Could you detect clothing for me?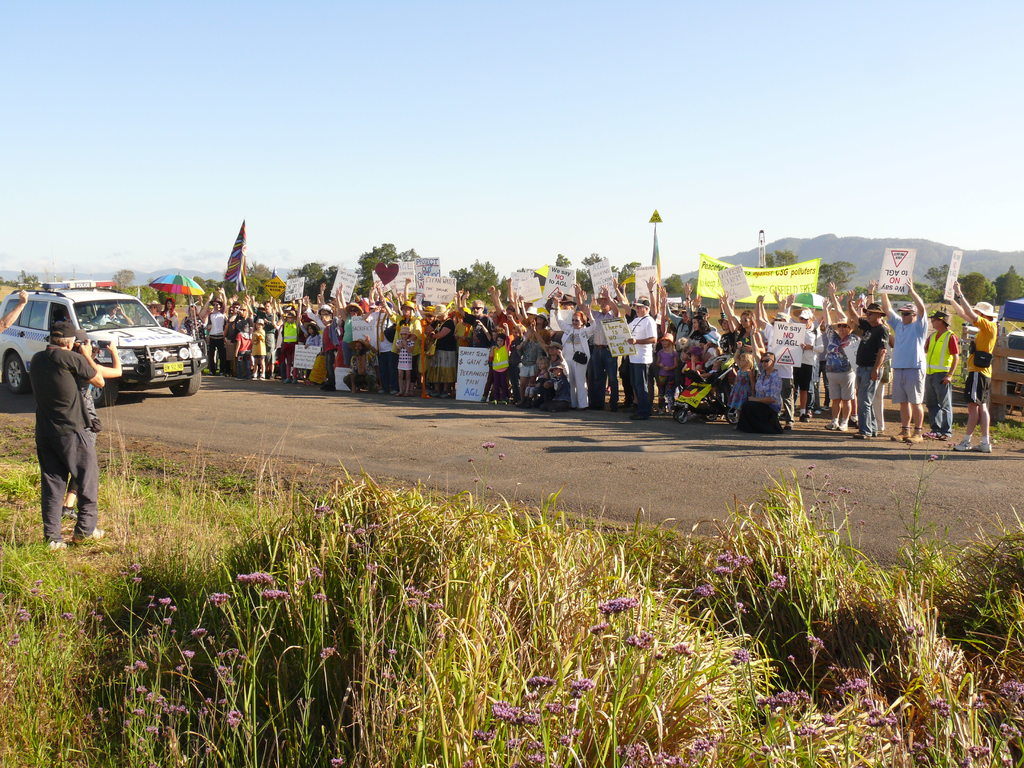
Detection result: {"left": 347, "top": 347, "right": 380, "bottom": 395}.
